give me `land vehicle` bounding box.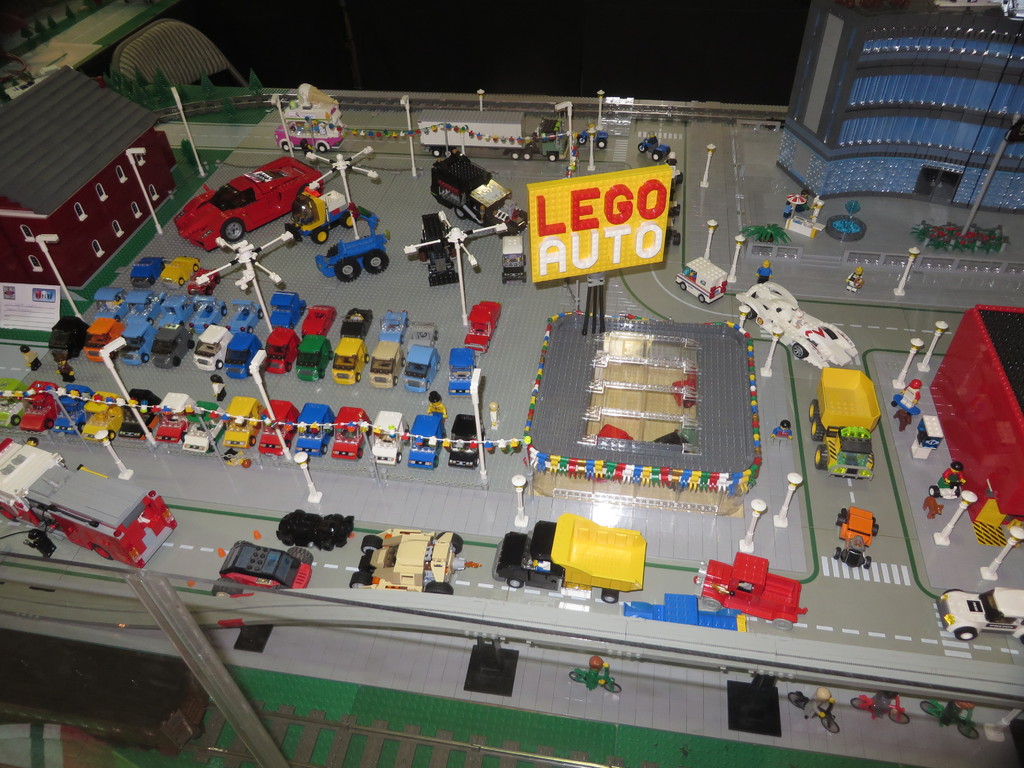
(left=676, top=257, right=726, bottom=303).
